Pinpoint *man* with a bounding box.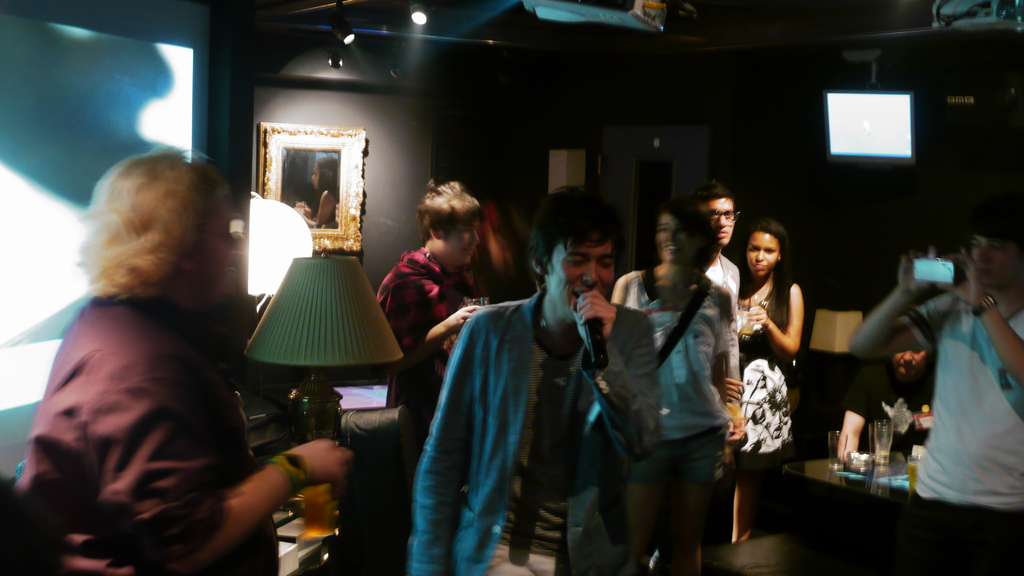
394/215/642/575.
